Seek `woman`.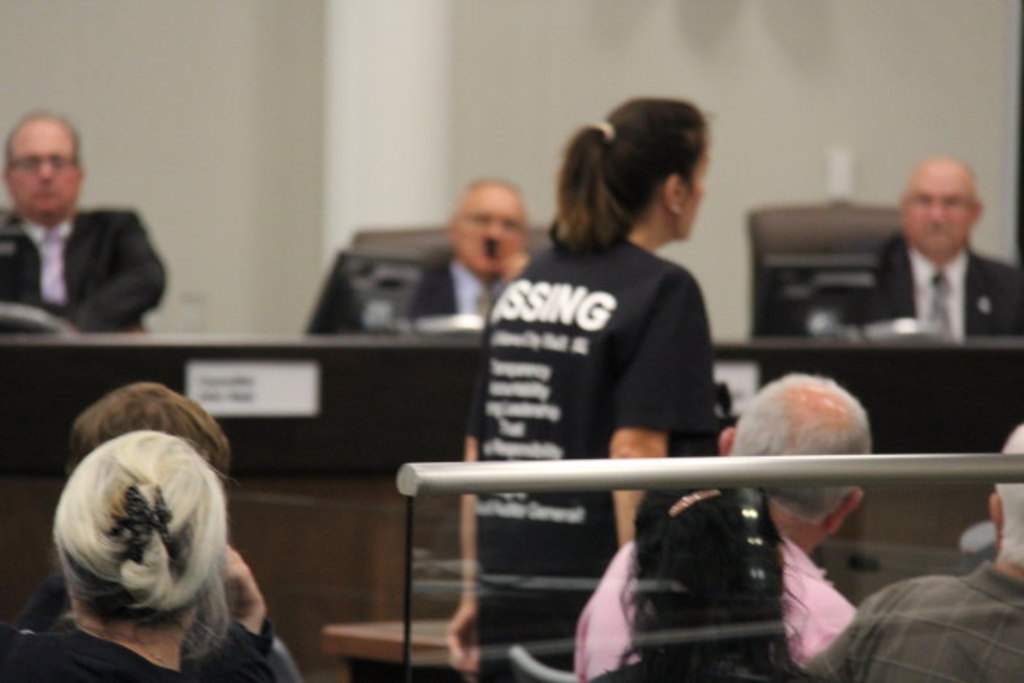
box=[434, 82, 745, 680].
